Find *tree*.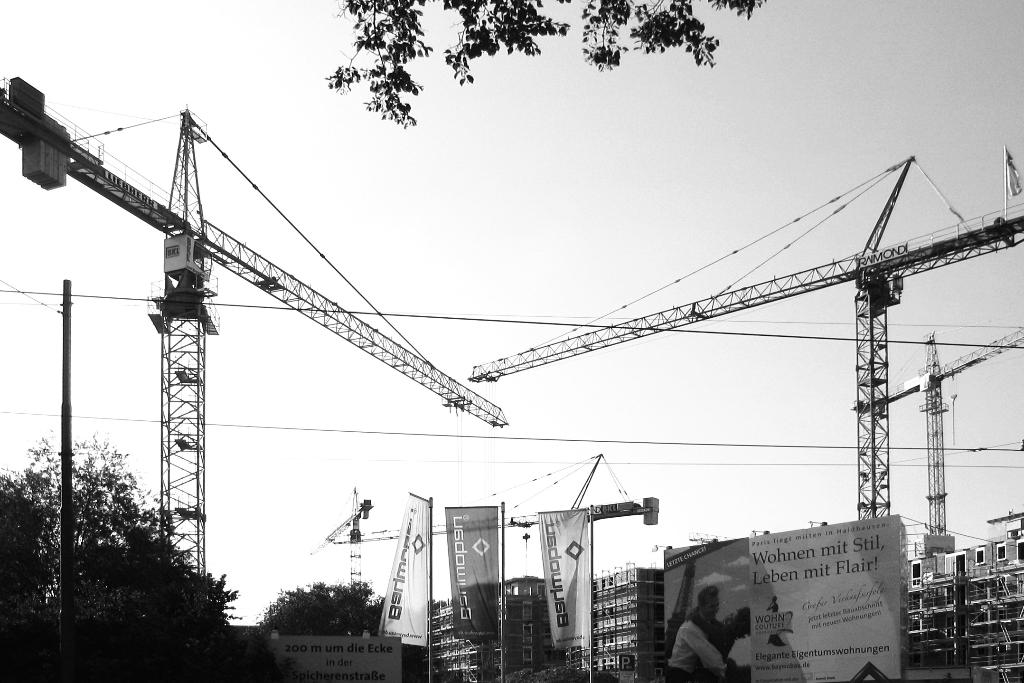
320 0 770 129.
